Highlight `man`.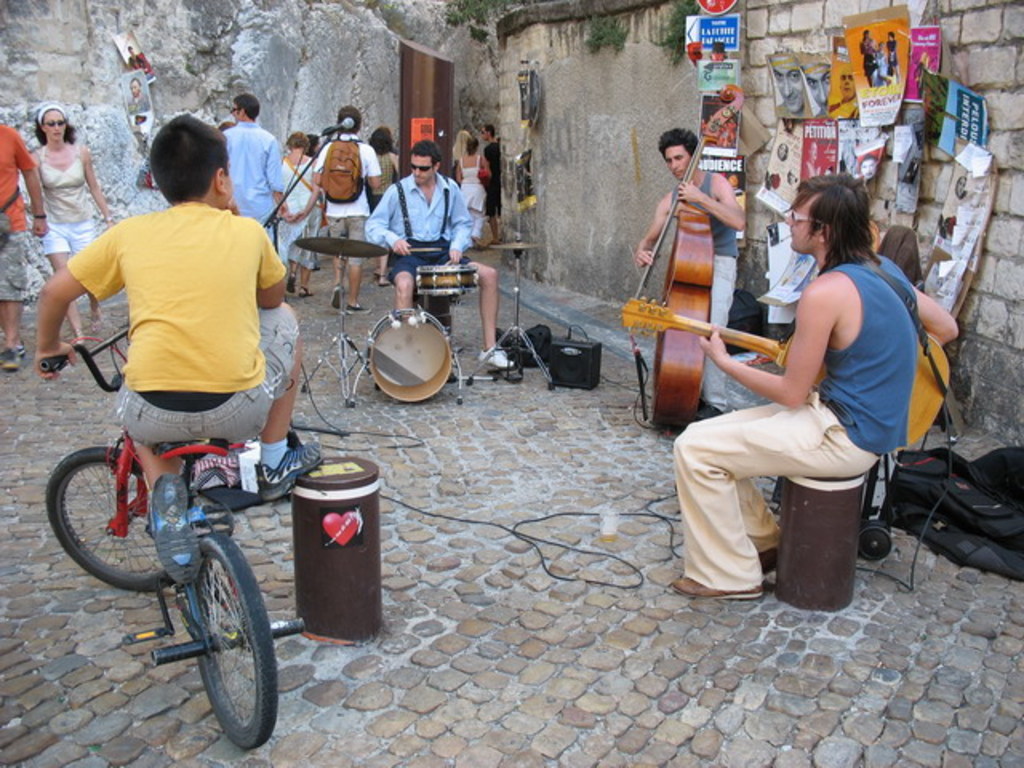
Highlighted region: <bbox>0, 120, 48, 373</bbox>.
